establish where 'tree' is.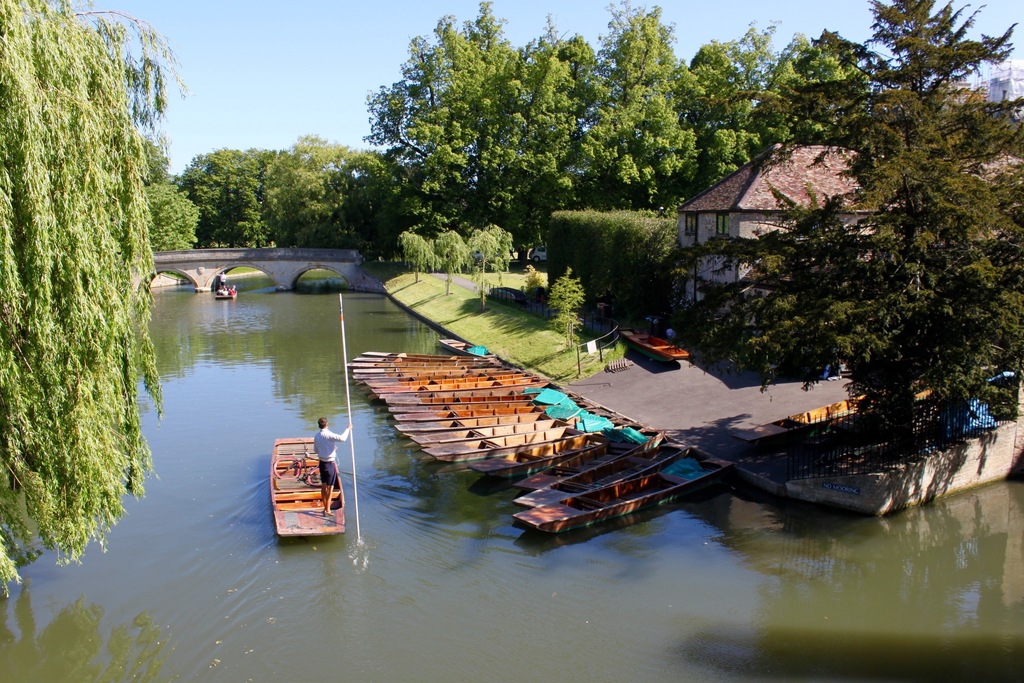
Established at BBox(247, 150, 302, 251).
